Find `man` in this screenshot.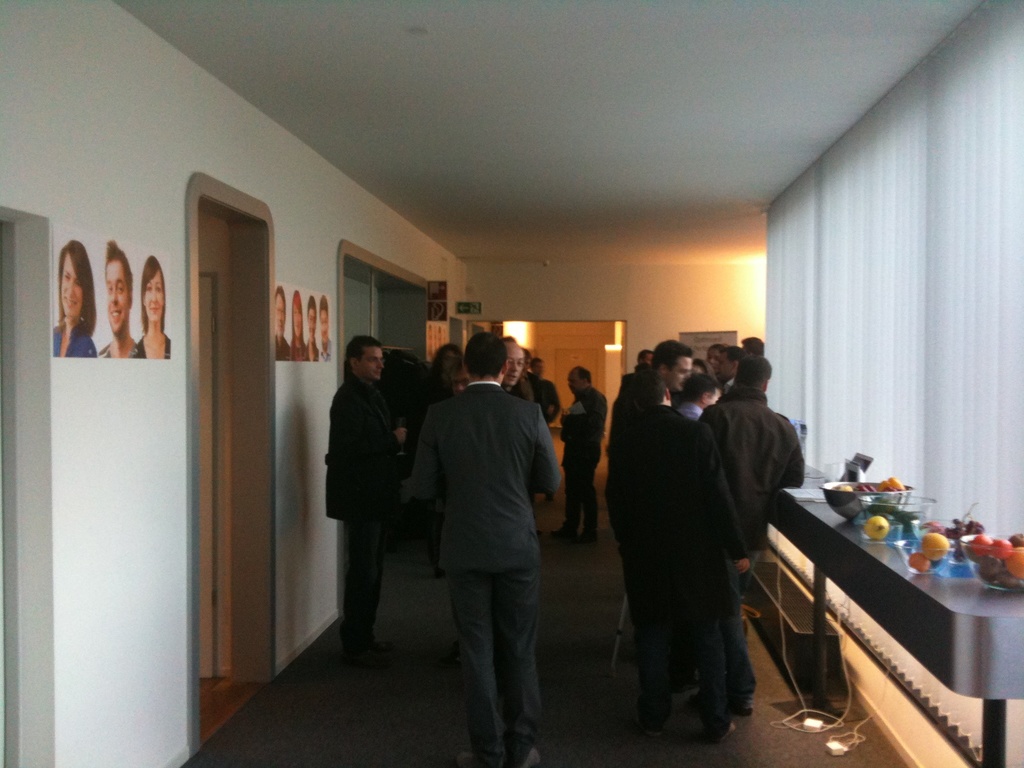
The bounding box for `man` is <bbox>96, 239, 141, 360</bbox>.
